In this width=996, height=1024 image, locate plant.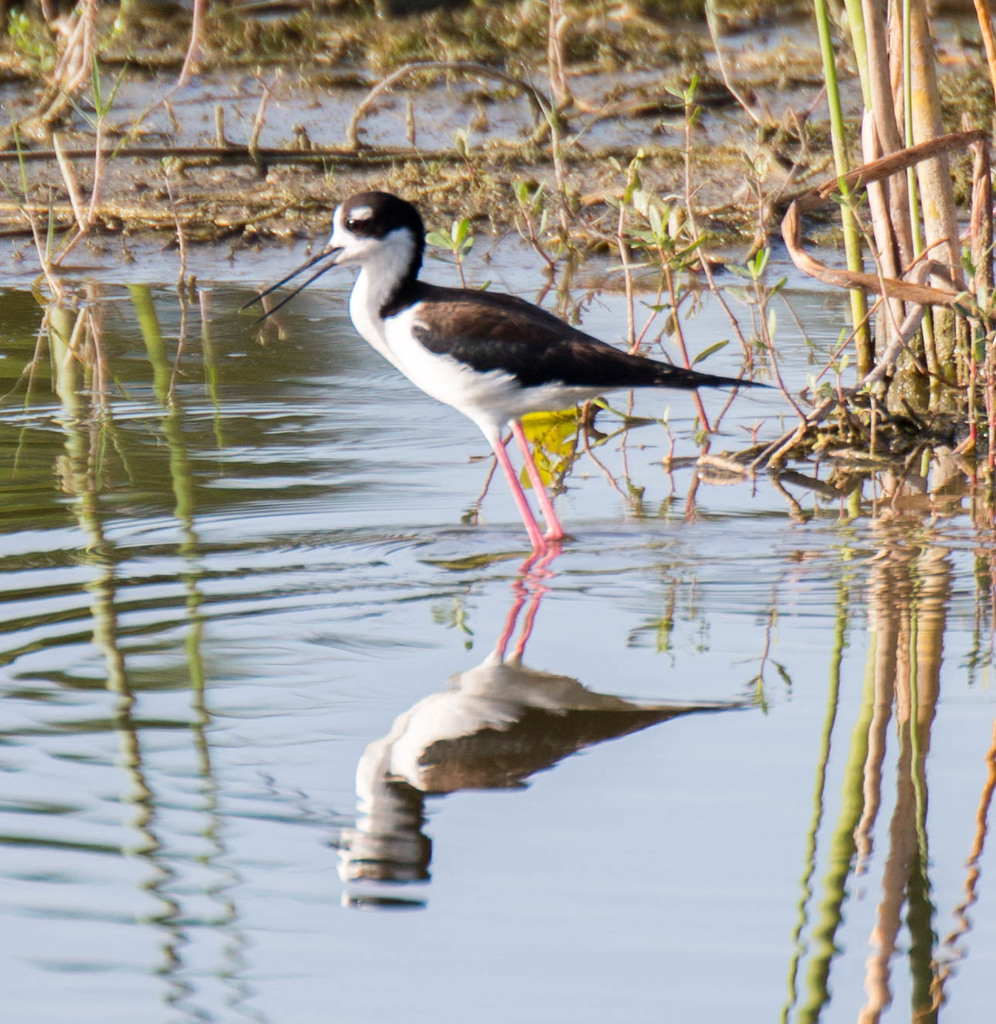
Bounding box: detection(654, 186, 740, 434).
